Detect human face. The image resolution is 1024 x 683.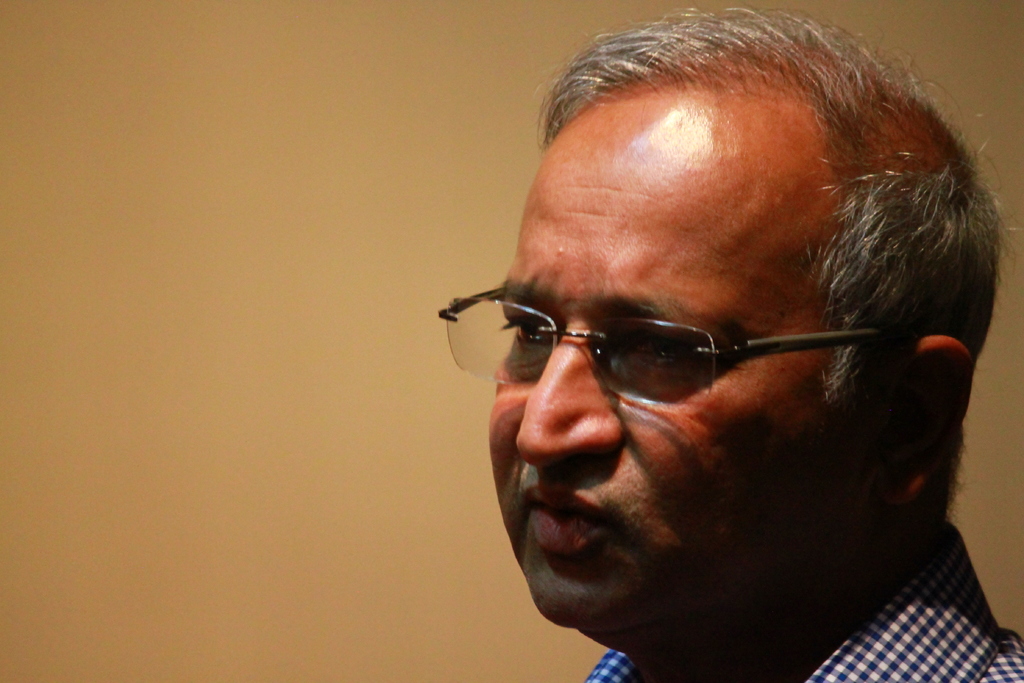
BBox(490, 118, 870, 629).
